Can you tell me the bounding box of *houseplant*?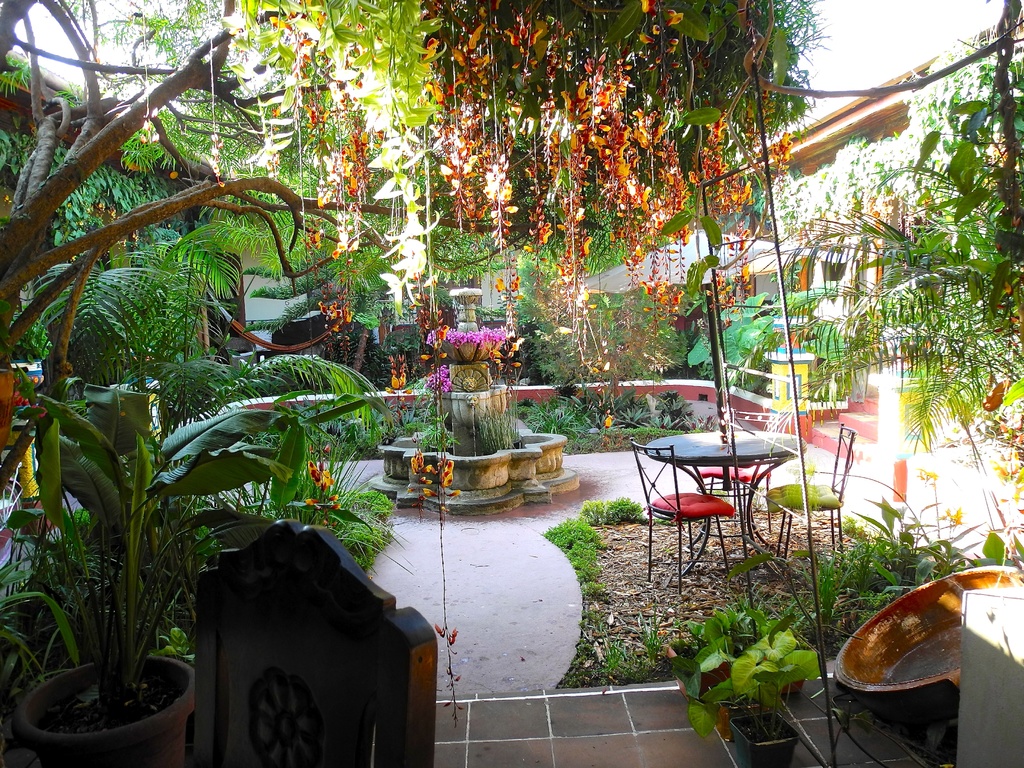
crop(0, 392, 317, 767).
